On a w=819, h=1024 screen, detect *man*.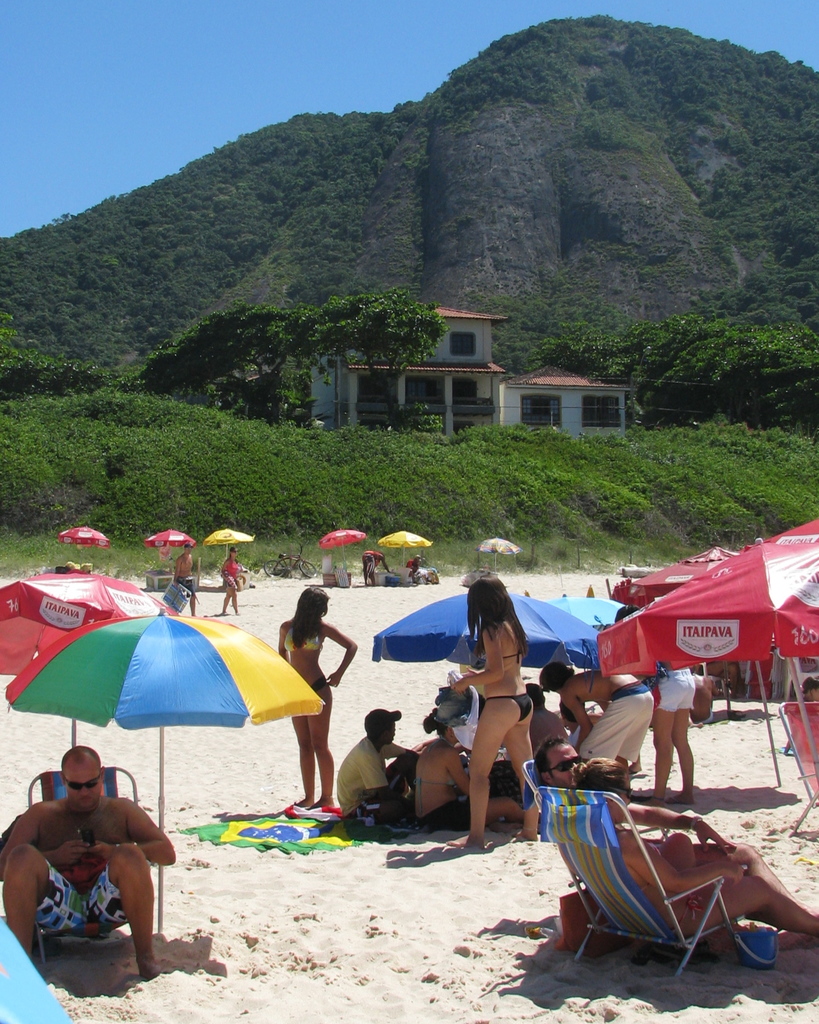
{"left": 336, "top": 703, "right": 416, "bottom": 822}.
